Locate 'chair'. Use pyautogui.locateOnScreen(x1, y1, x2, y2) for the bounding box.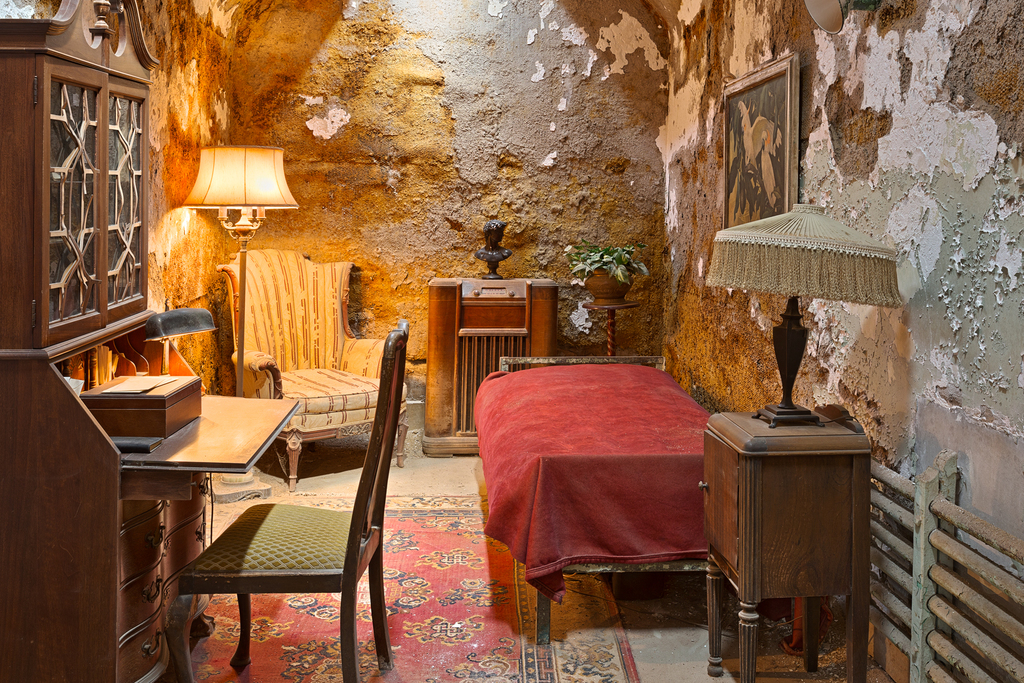
pyautogui.locateOnScreen(214, 238, 412, 492).
